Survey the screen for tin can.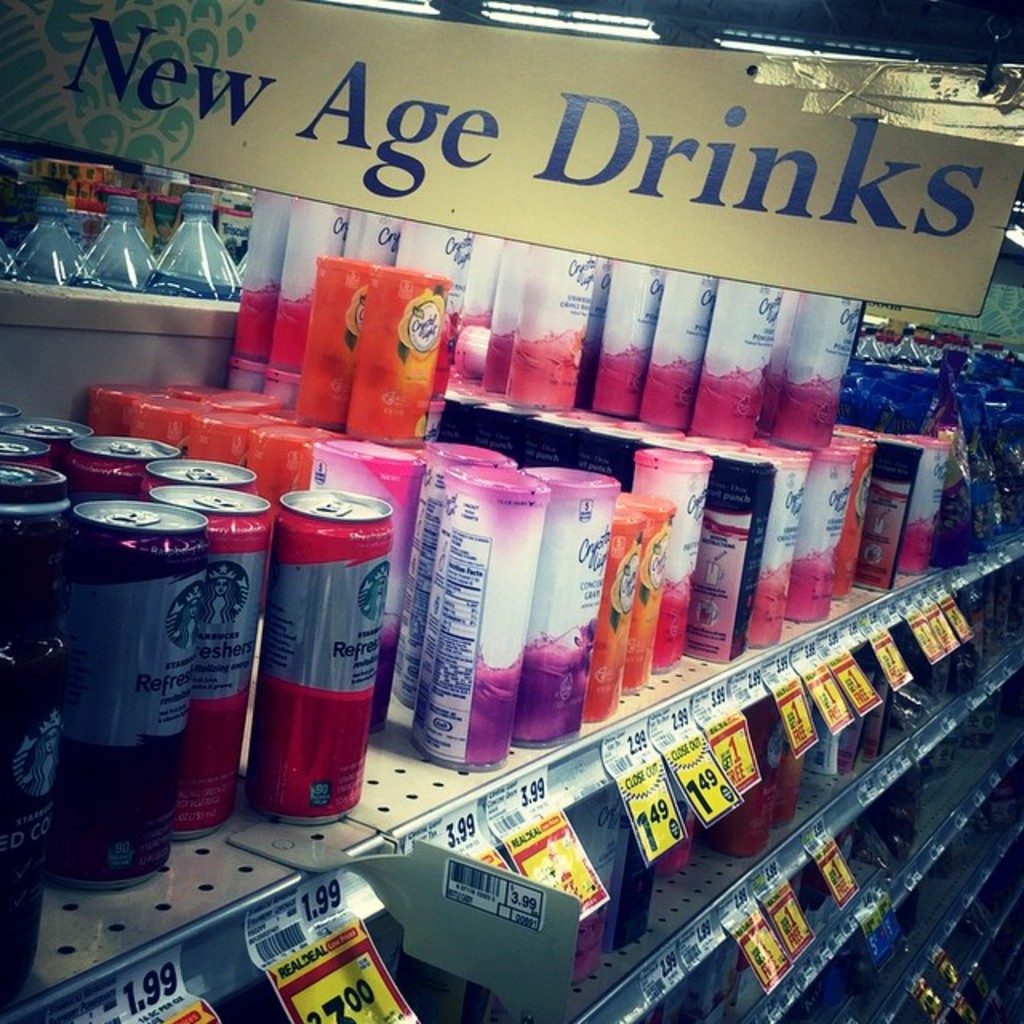
Survey found: BBox(856, 651, 890, 752).
